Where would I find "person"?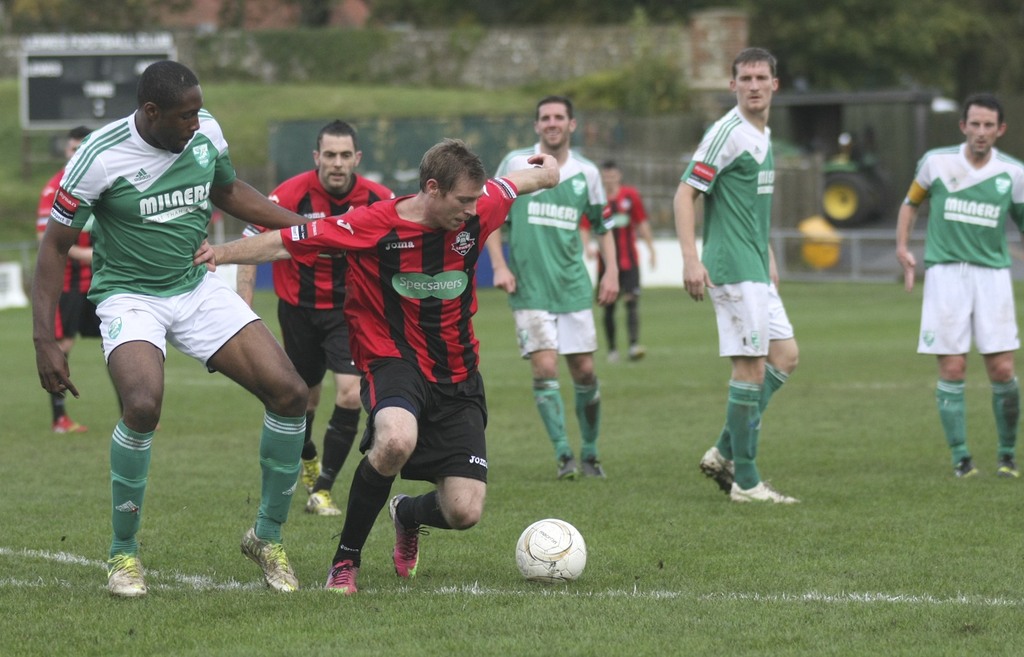
At 55, 56, 314, 617.
